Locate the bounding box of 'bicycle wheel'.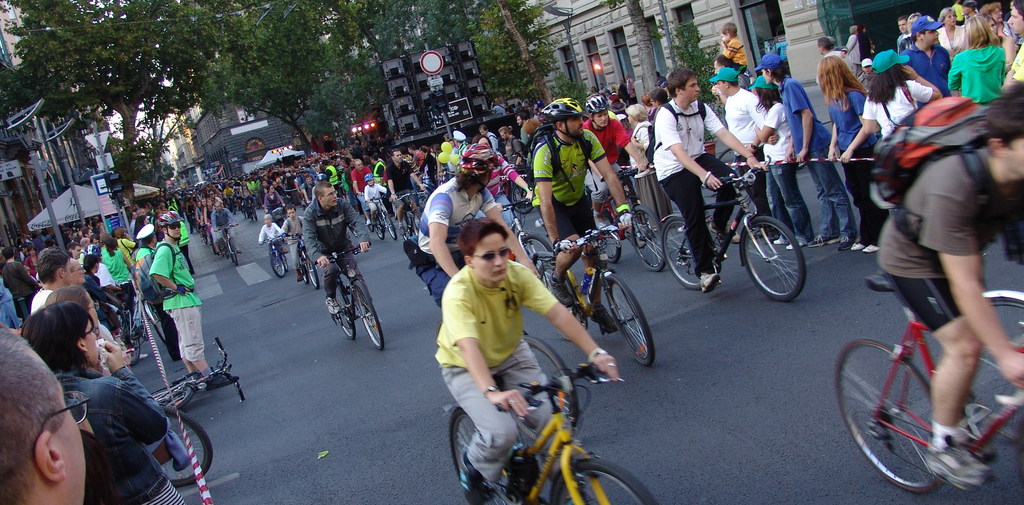
Bounding box: 548/258/595/340.
